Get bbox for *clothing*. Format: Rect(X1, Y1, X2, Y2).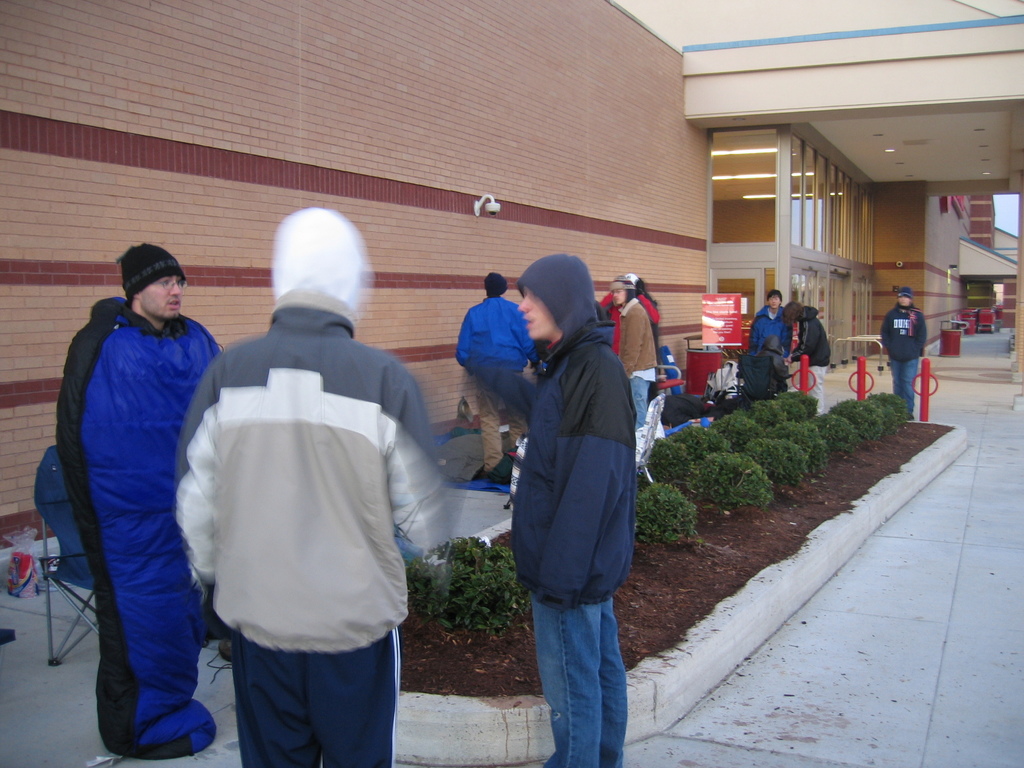
Rect(166, 268, 444, 742).
